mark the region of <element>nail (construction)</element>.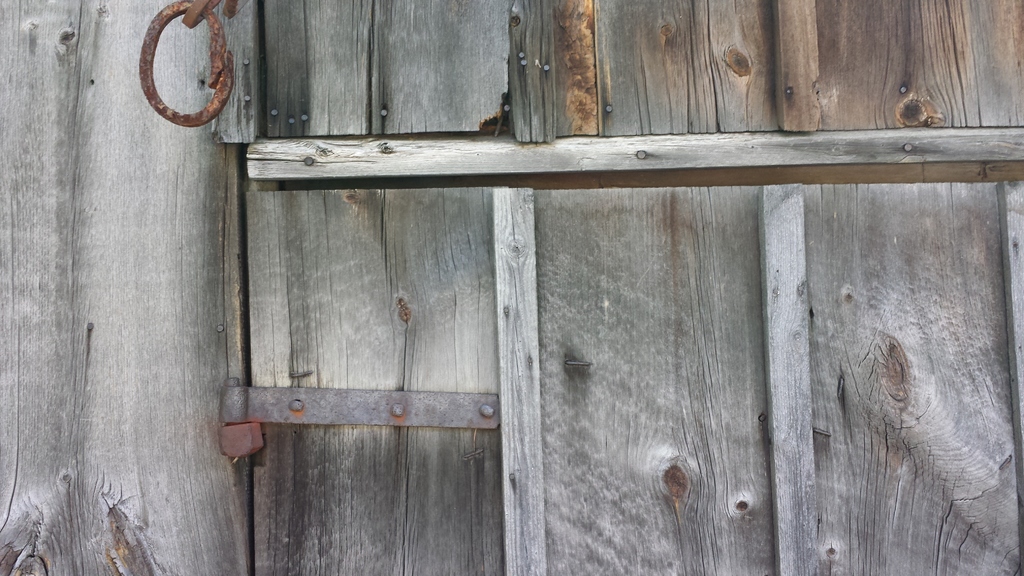
Region: <region>520, 58, 529, 66</region>.
